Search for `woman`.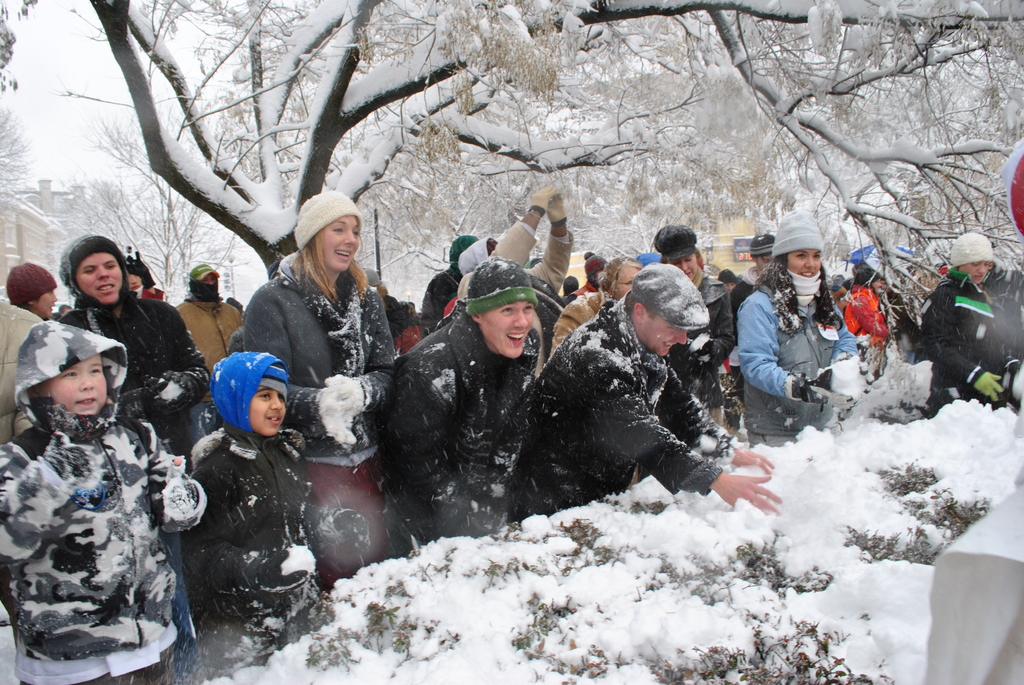
Found at detection(737, 206, 859, 448).
